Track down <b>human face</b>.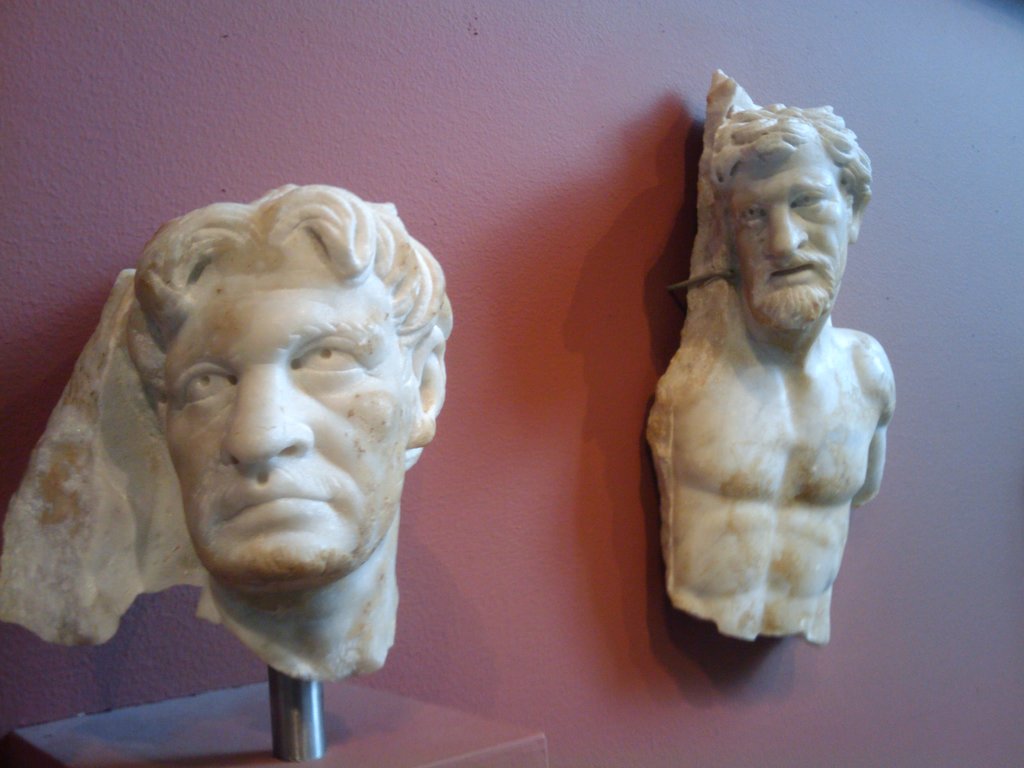
Tracked to locate(724, 143, 851, 331).
